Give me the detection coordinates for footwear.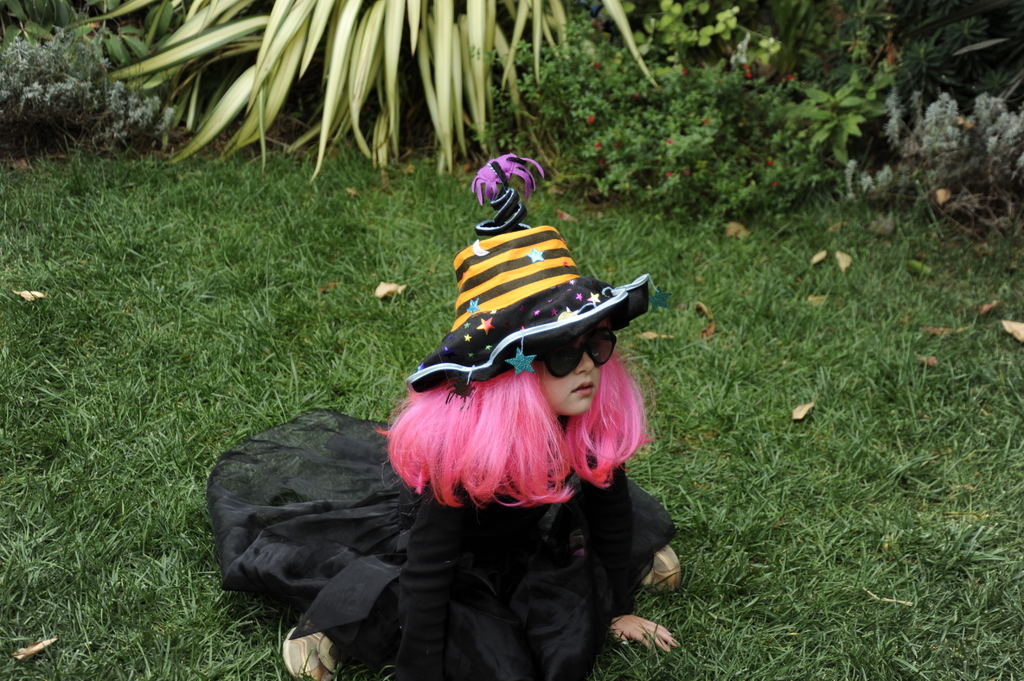
bbox(638, 548, 680, 595).
